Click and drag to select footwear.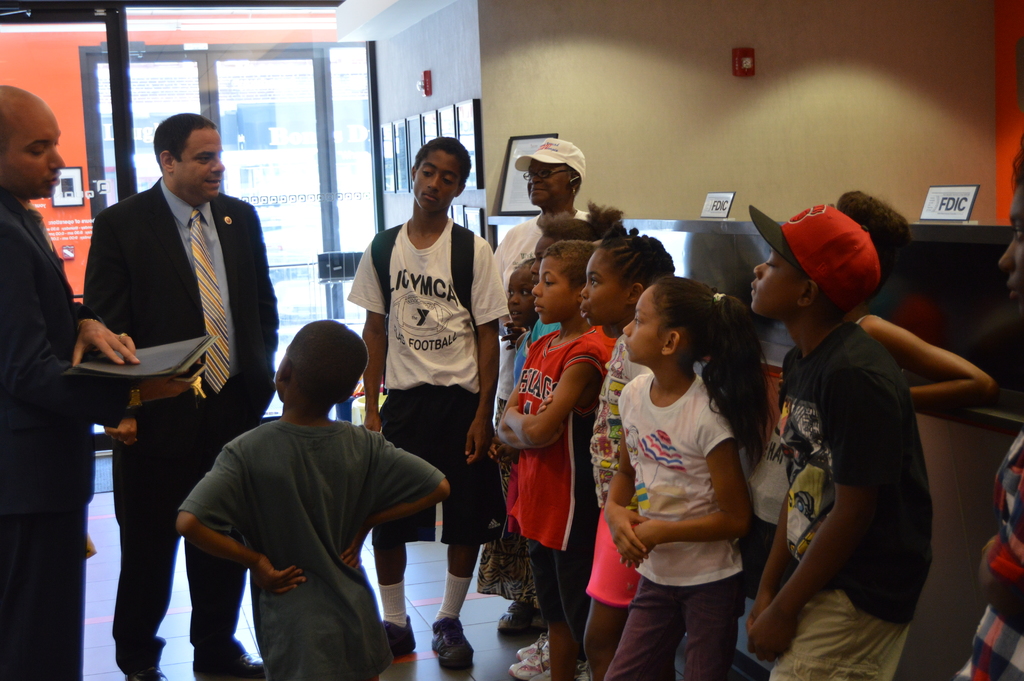
Selection: box(499, 602, 540, 635).
